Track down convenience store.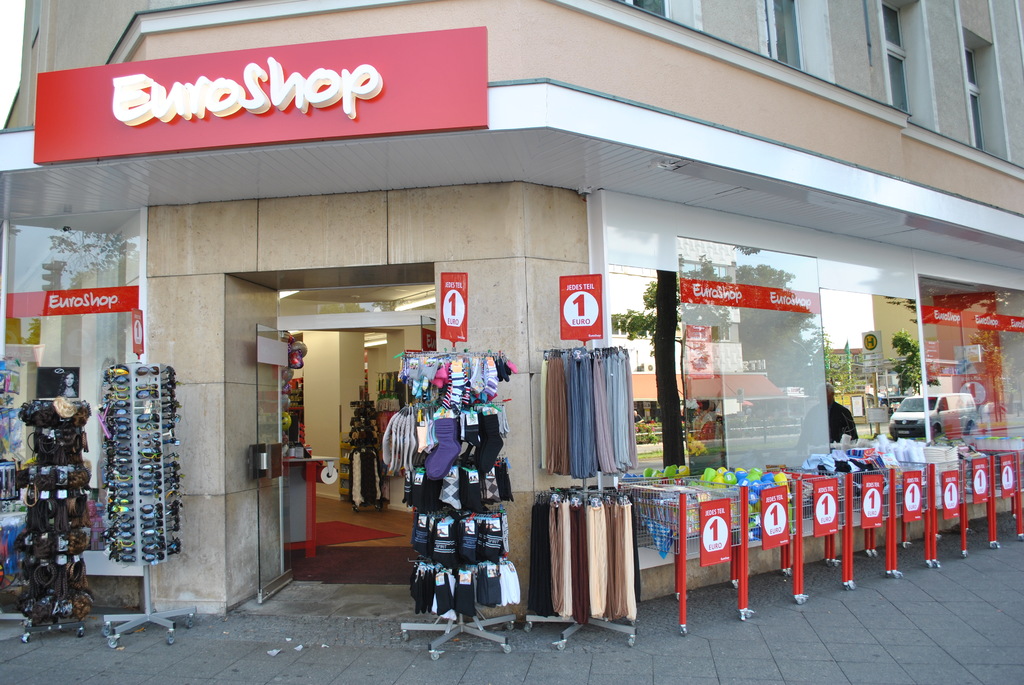
Tracked to select_region(0, 25, 1023, 636).
